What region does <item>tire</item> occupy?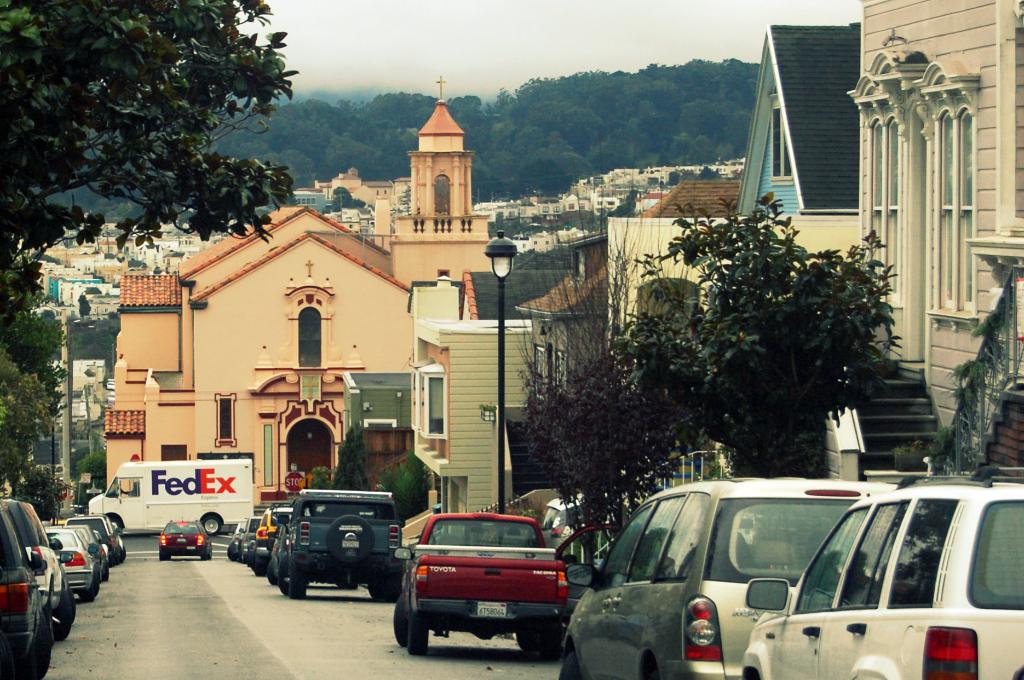
select_region(557, 645, 582, 679).
